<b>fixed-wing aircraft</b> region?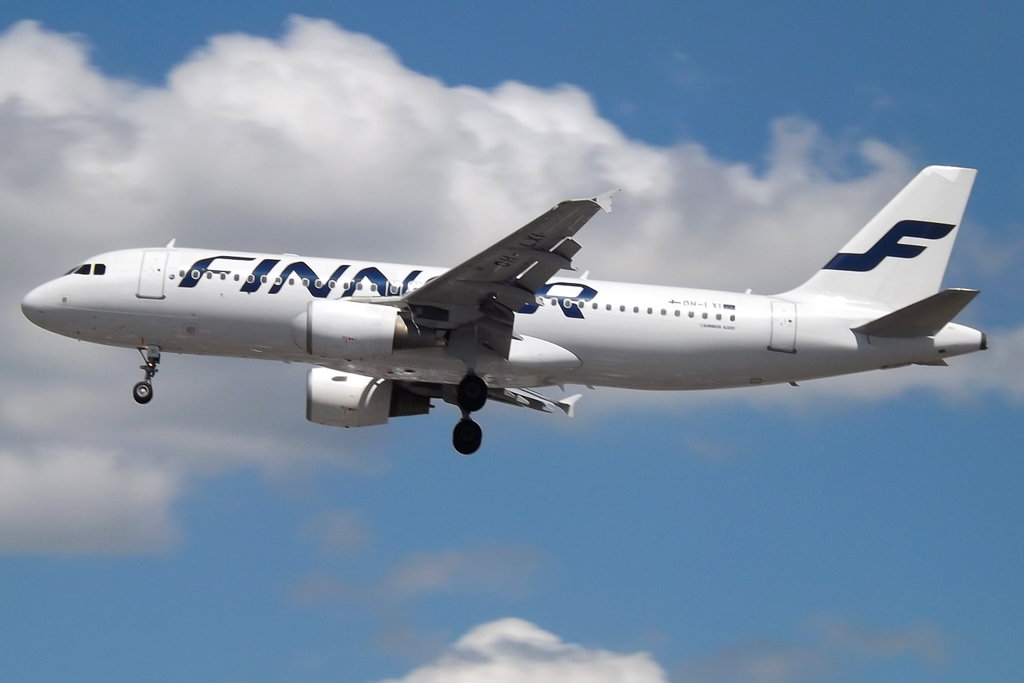
Rect(24, 162, 987, 455)
